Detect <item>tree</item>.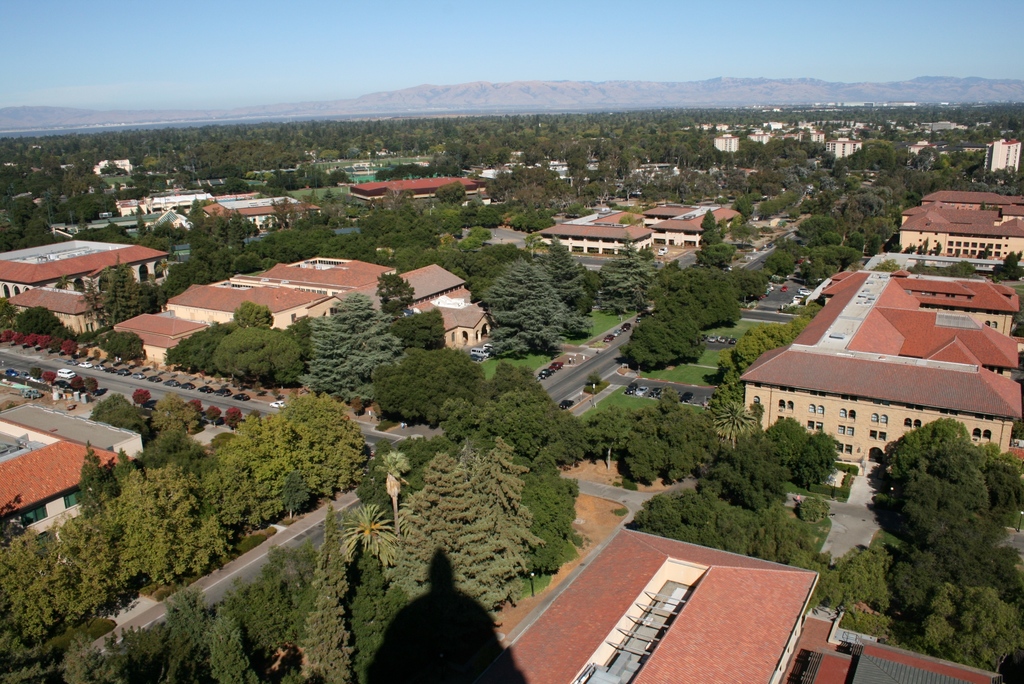
Detected at [715, 442, 790, 491].
